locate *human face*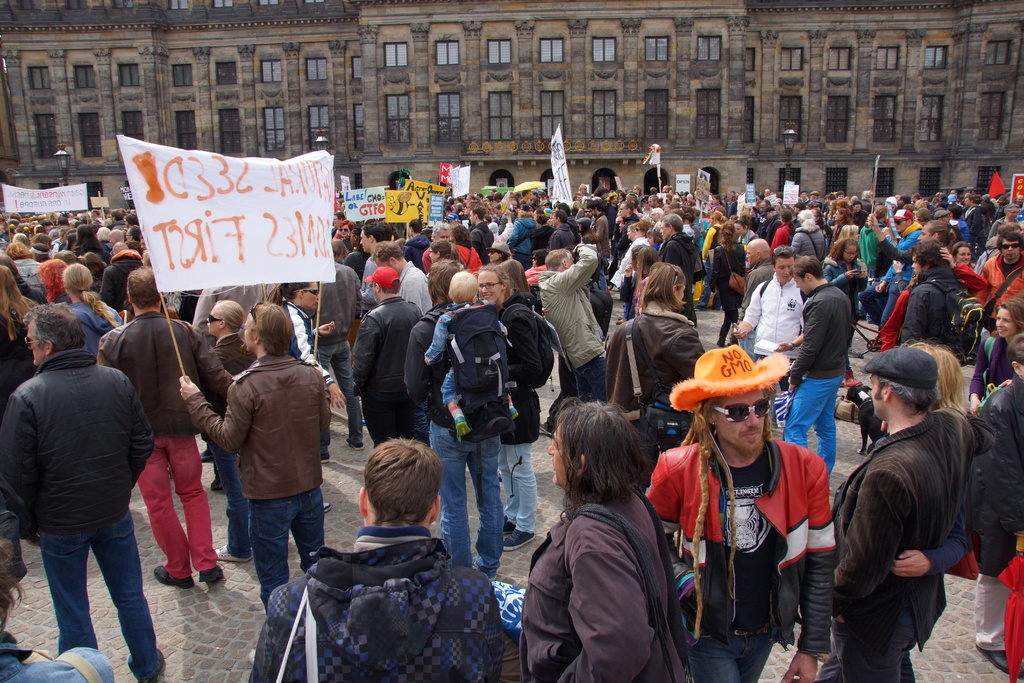
region(1005, 240, 1022, 260)
